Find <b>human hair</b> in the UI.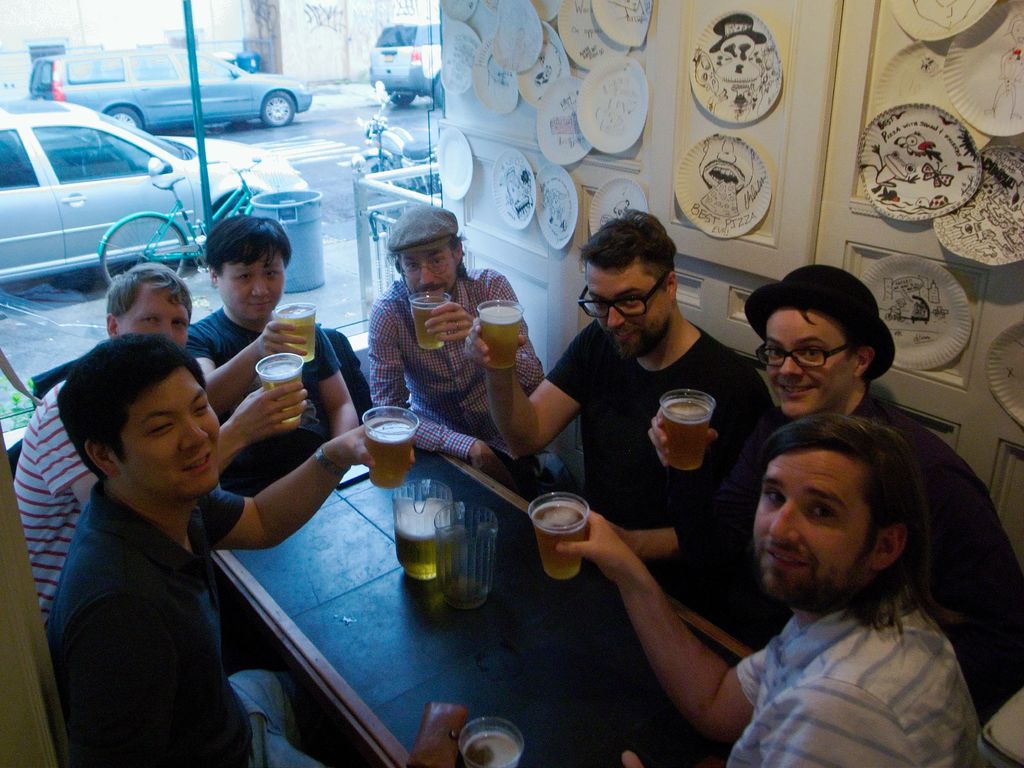
UI element at 387/234/471/286.
